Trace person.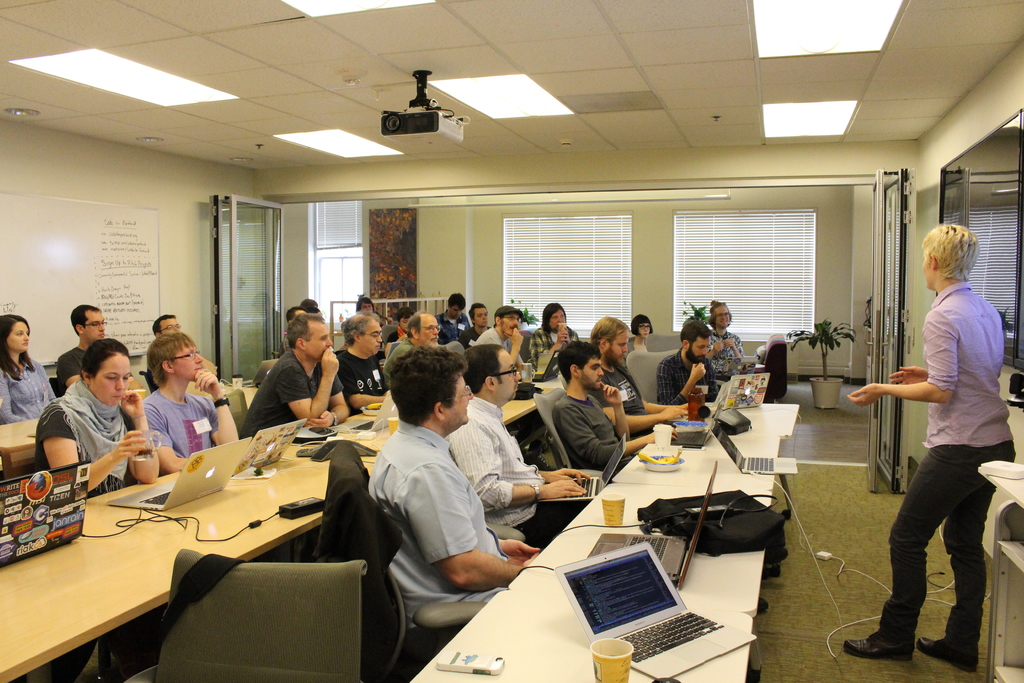
Traced to left=847, top=218, right=1019, bottom=662.
